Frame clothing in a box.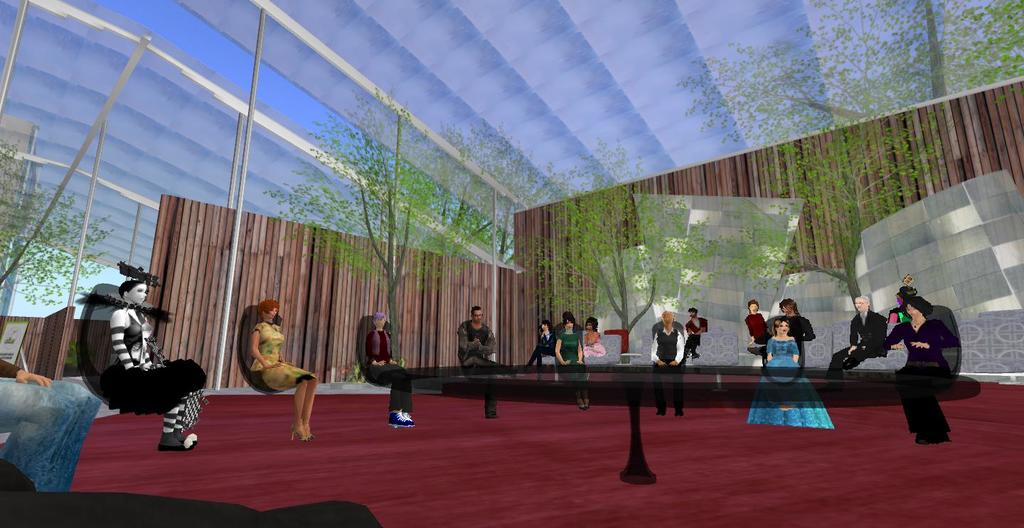
<box>358,325,412,426</box>.
